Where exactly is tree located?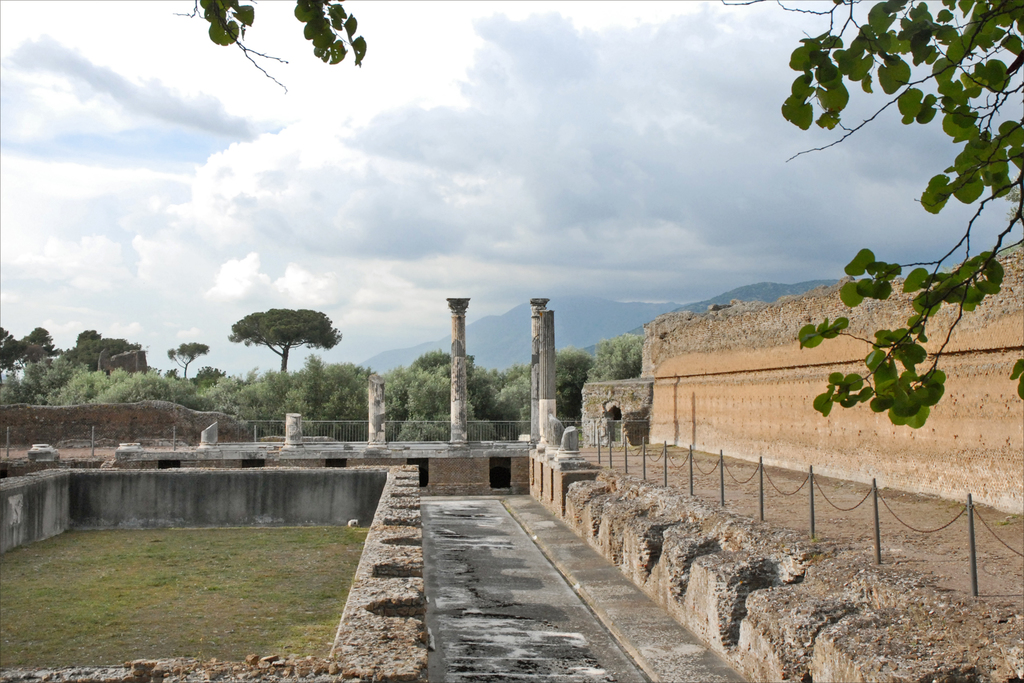
Its bounding box is <box>225,295,342,374</box>.
